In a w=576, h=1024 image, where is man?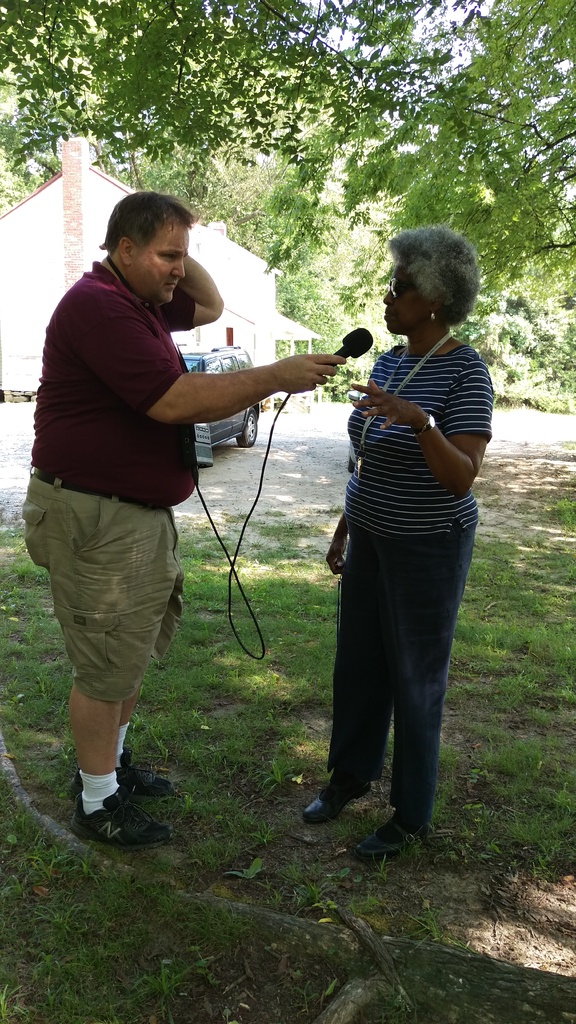
bbox(26, 166, 293, 844).
